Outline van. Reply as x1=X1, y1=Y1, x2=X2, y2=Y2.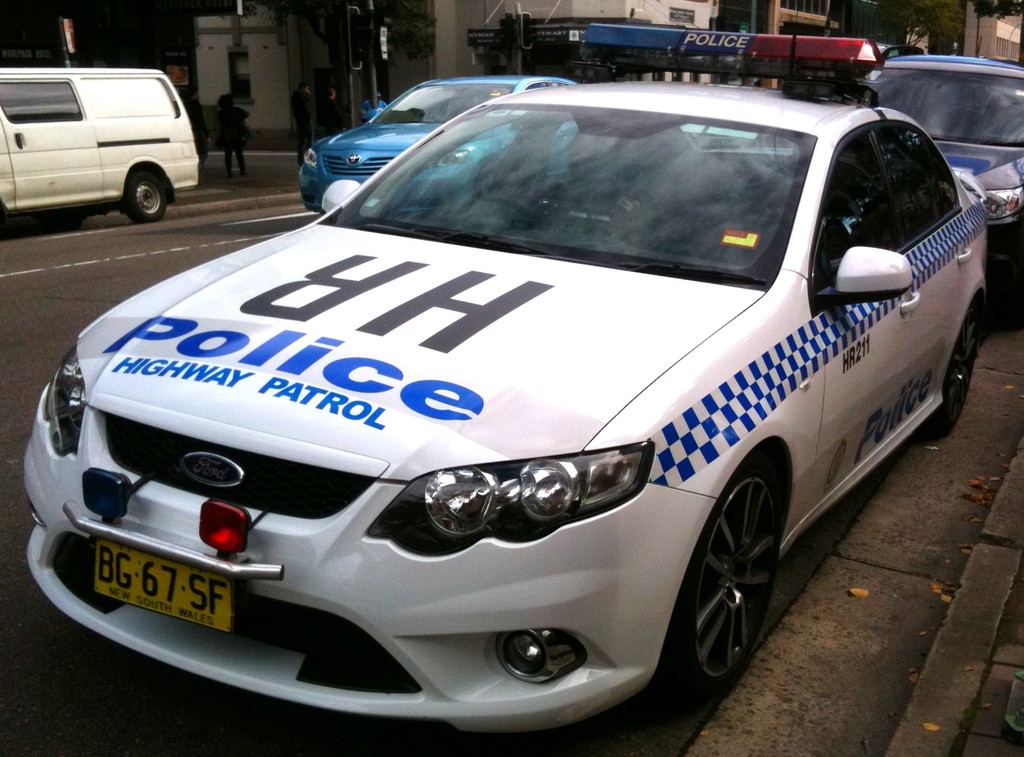
x1=0, y1=65, x2=202, y2=225.
